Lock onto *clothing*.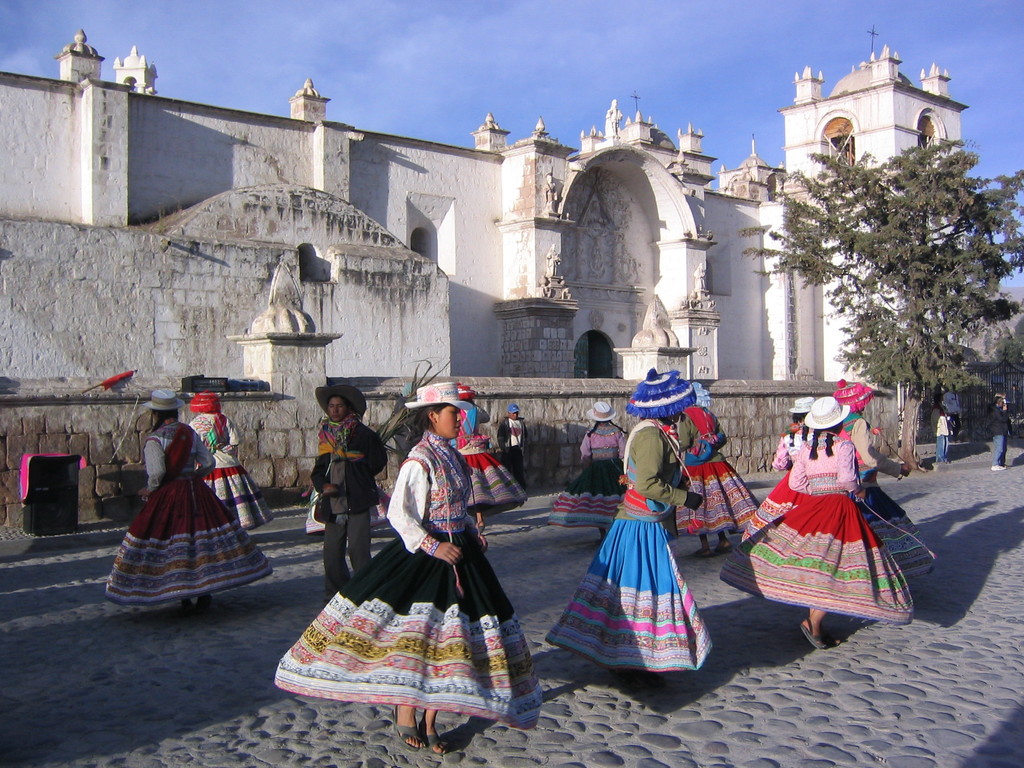
Locked: l=548, t=420, r=717, b=673.
